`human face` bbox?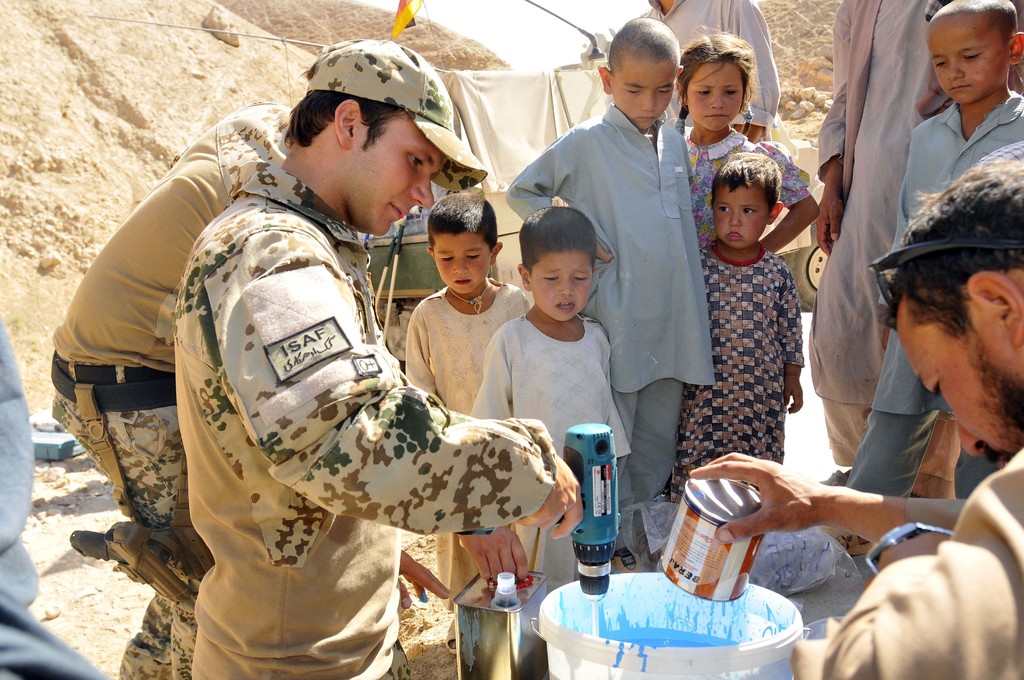
x1=925 y1=18 x2=1007 y2=103
